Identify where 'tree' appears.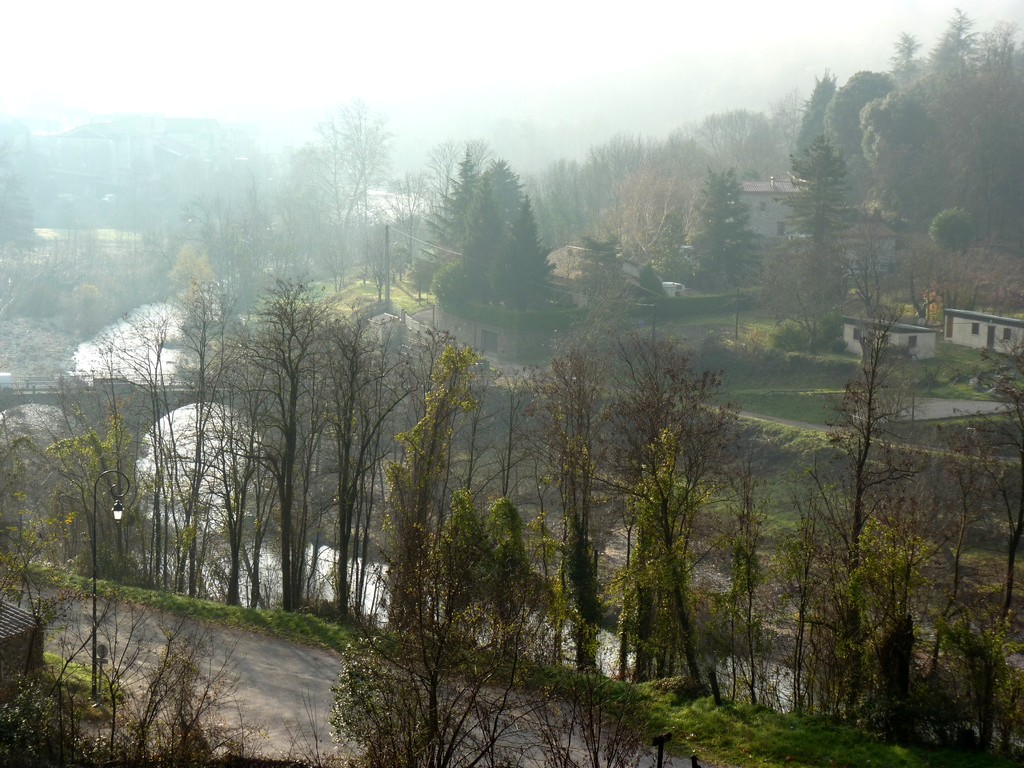
Appears at <region>369, 172, 417, 277</region>.
